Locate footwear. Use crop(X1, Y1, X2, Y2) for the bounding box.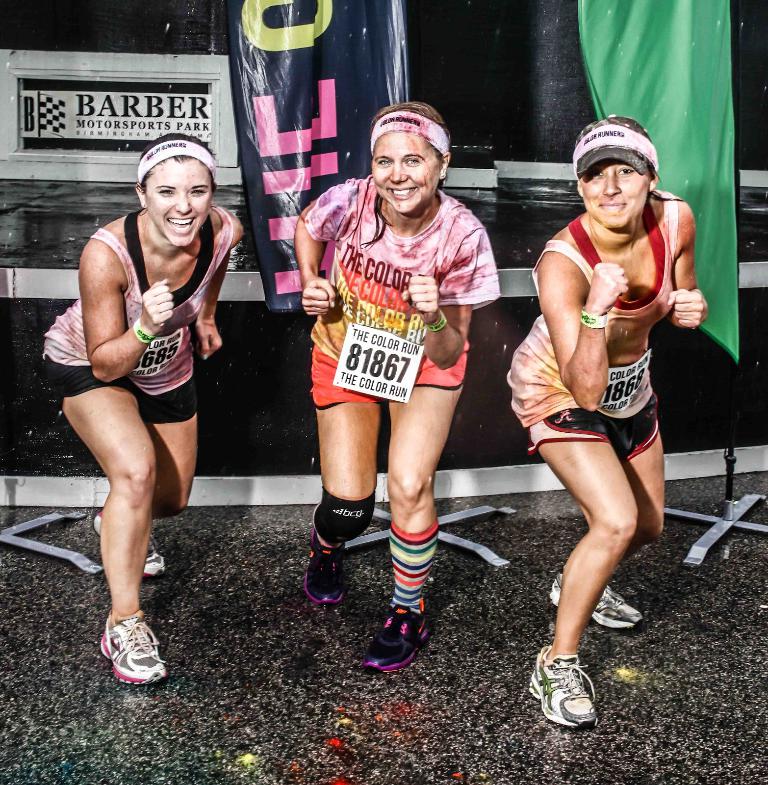
crop(546, 583, 648, 627).
